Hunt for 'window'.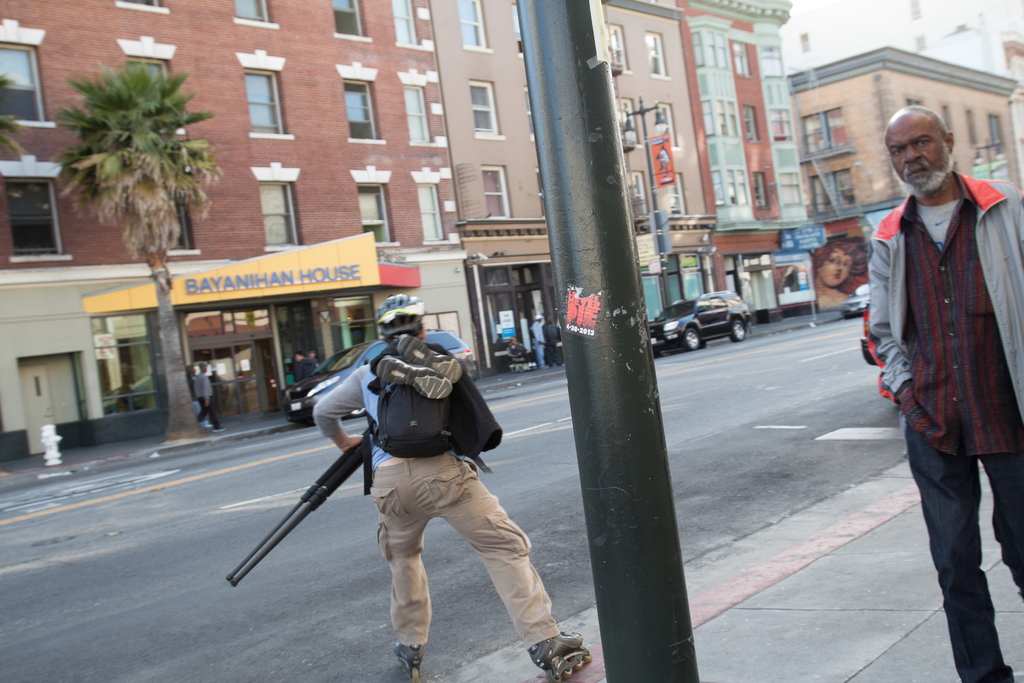
Hunted down at region(754, 47, 779, 74).
